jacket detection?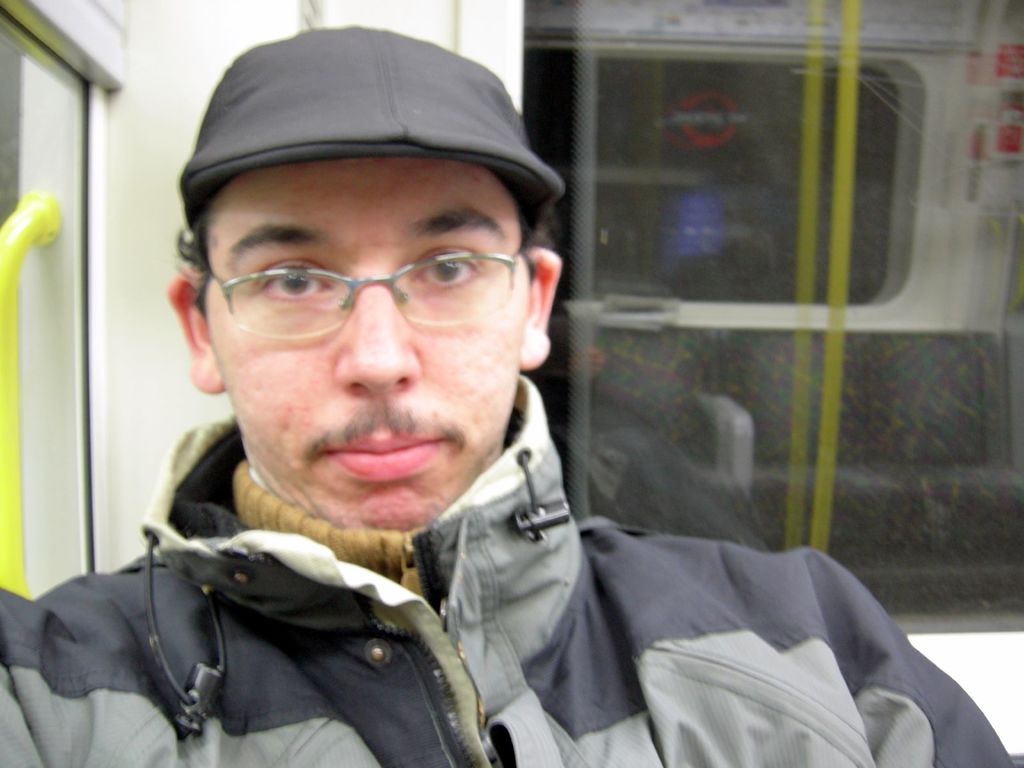
bbox=[0, 373, 1017, 767]
